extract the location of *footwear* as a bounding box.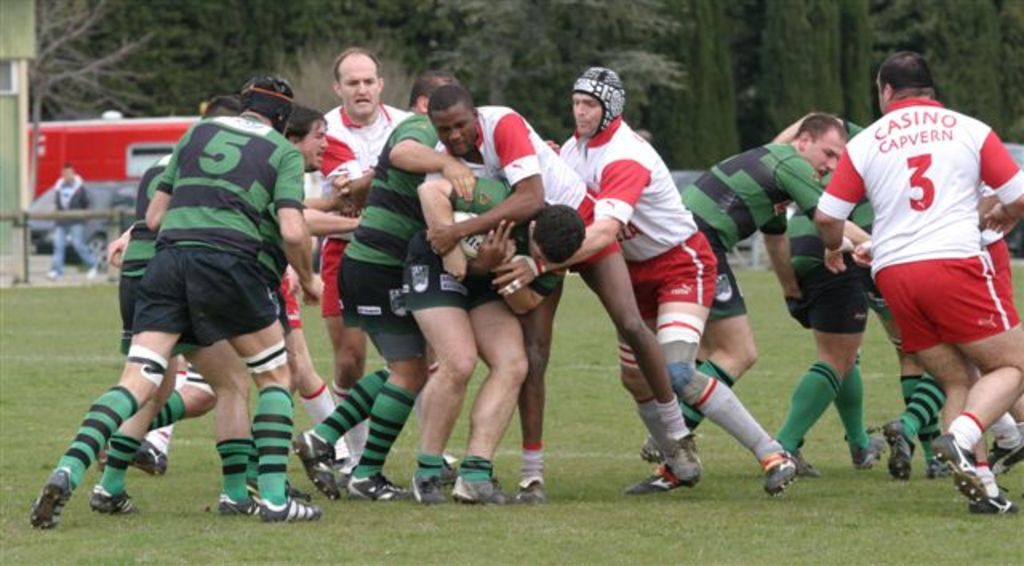
box=[622, 451, 707, 496].
